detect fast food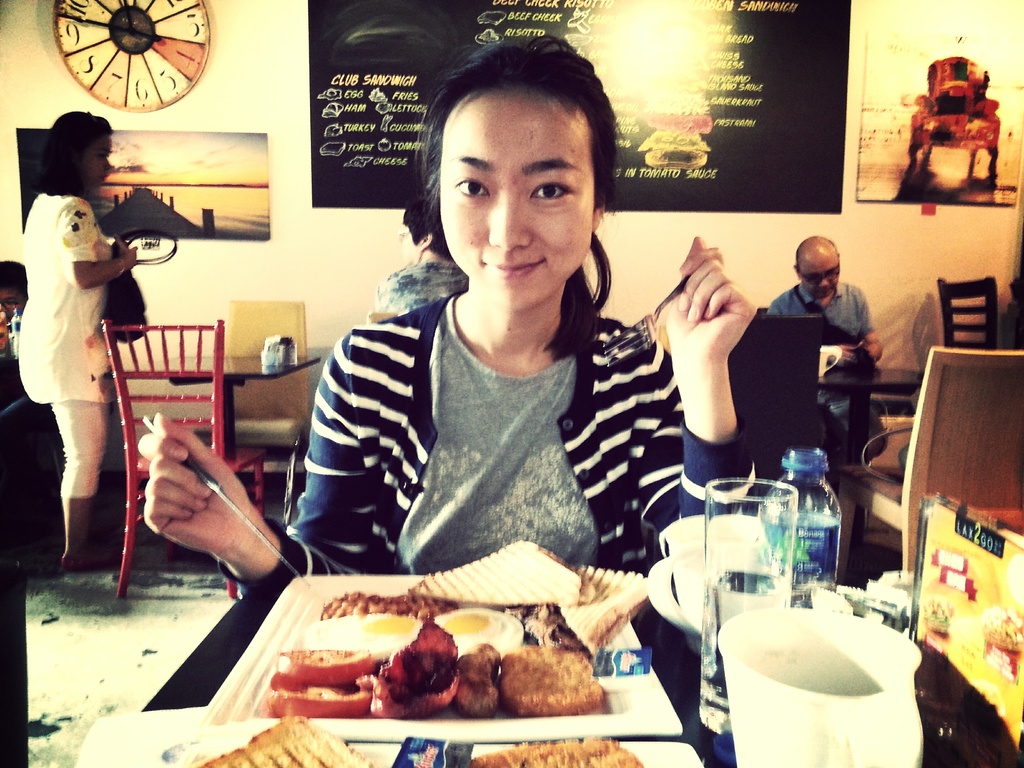
[260, 644, 361, 723]
